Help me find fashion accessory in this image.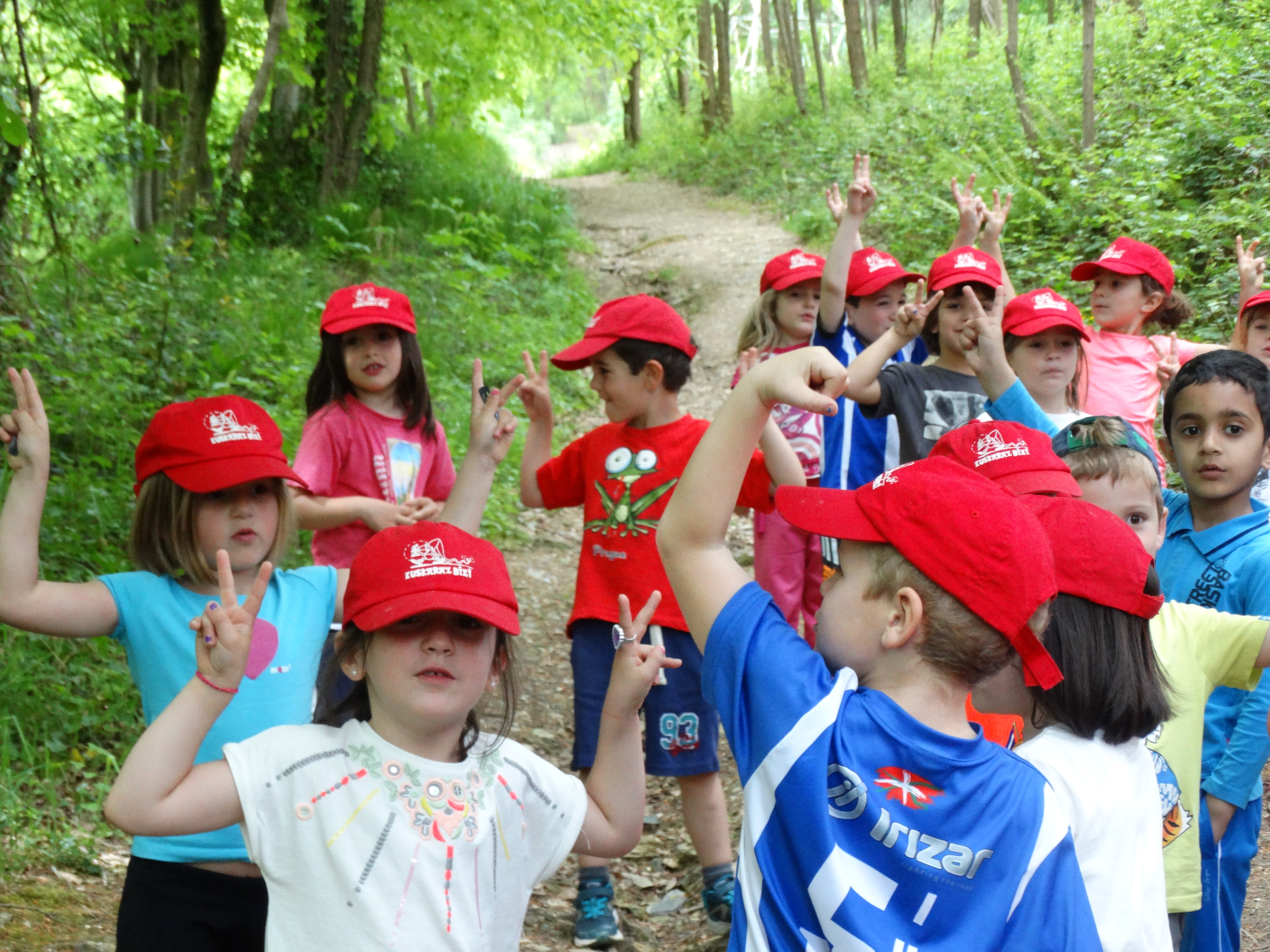
Found it: bbox=(149, 152, 157, 161).
